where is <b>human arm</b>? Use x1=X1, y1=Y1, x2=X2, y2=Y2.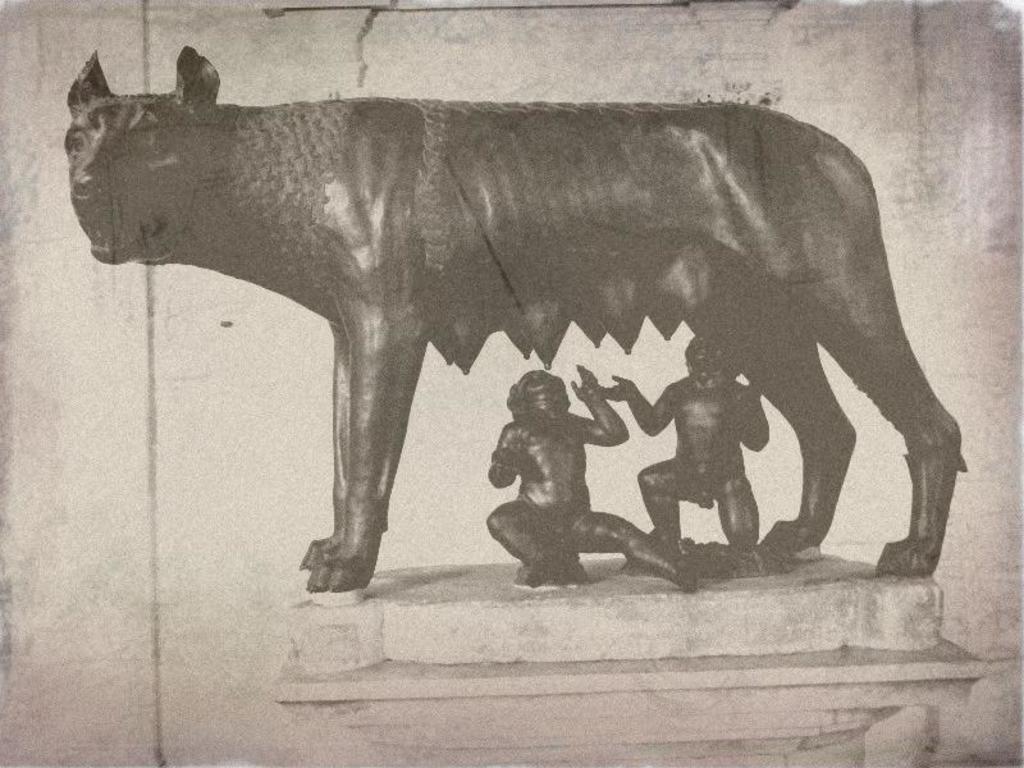
x1=484, y1=424, x2=527, y2=488.
